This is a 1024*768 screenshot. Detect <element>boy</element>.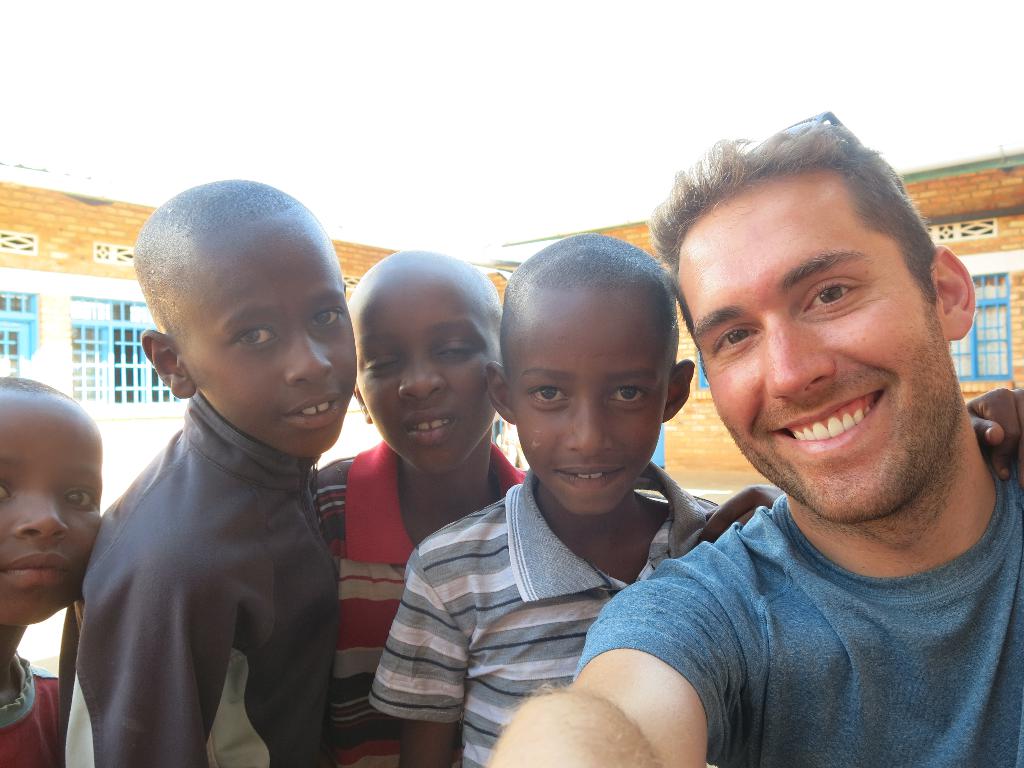
<box>0,376,100,767</box>.
